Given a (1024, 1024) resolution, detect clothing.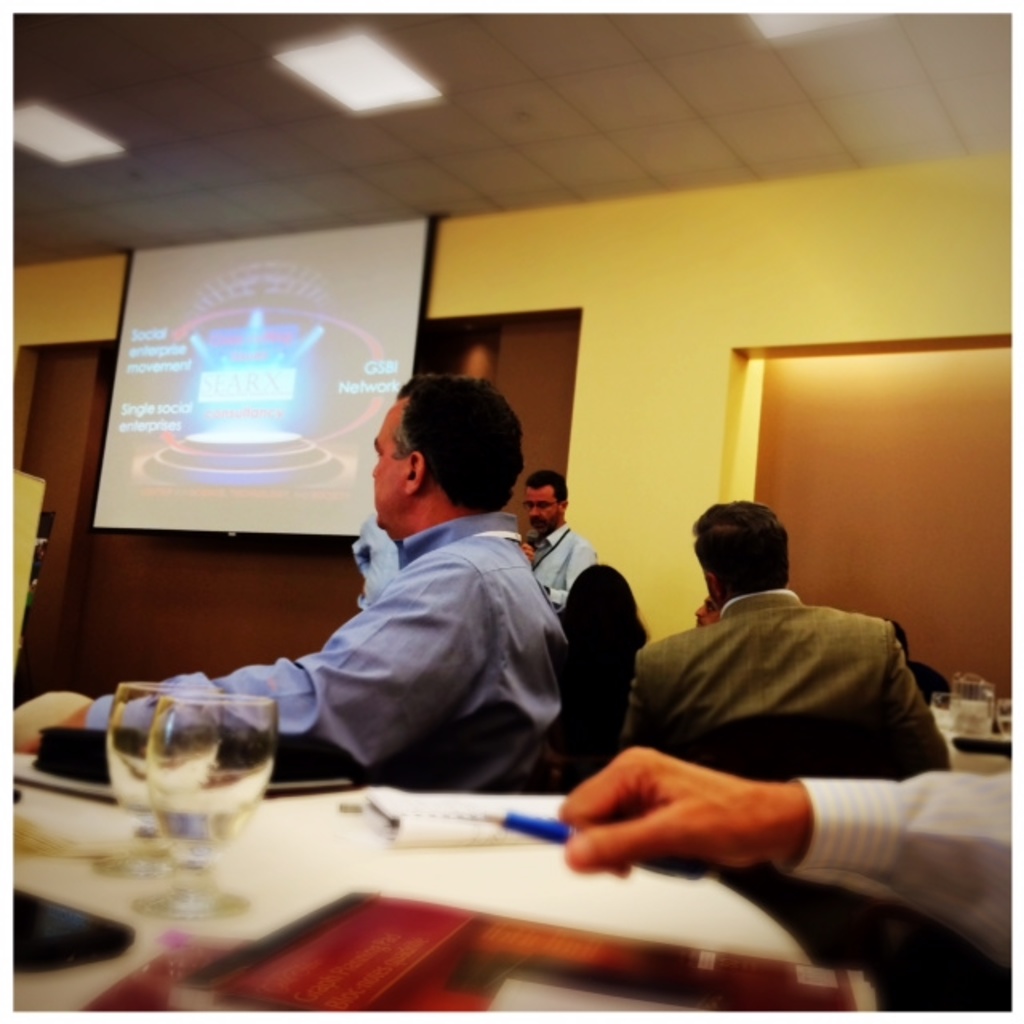
773, 770, 1022, 970.
